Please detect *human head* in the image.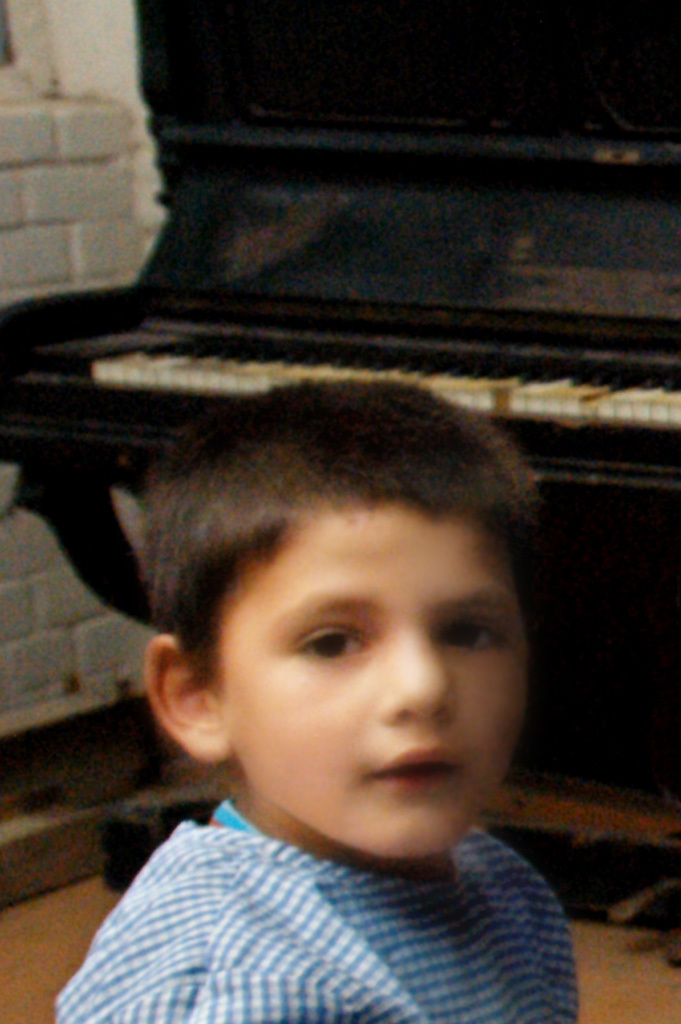
145,368,542,824.
